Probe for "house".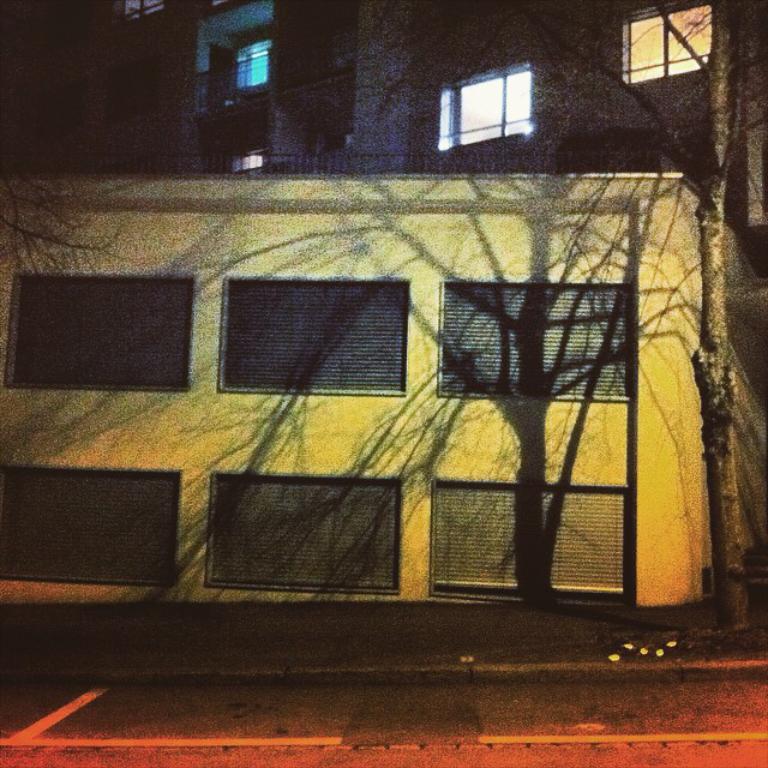
Probe result: x1=12 y1=52 x2=767 y2=696.
